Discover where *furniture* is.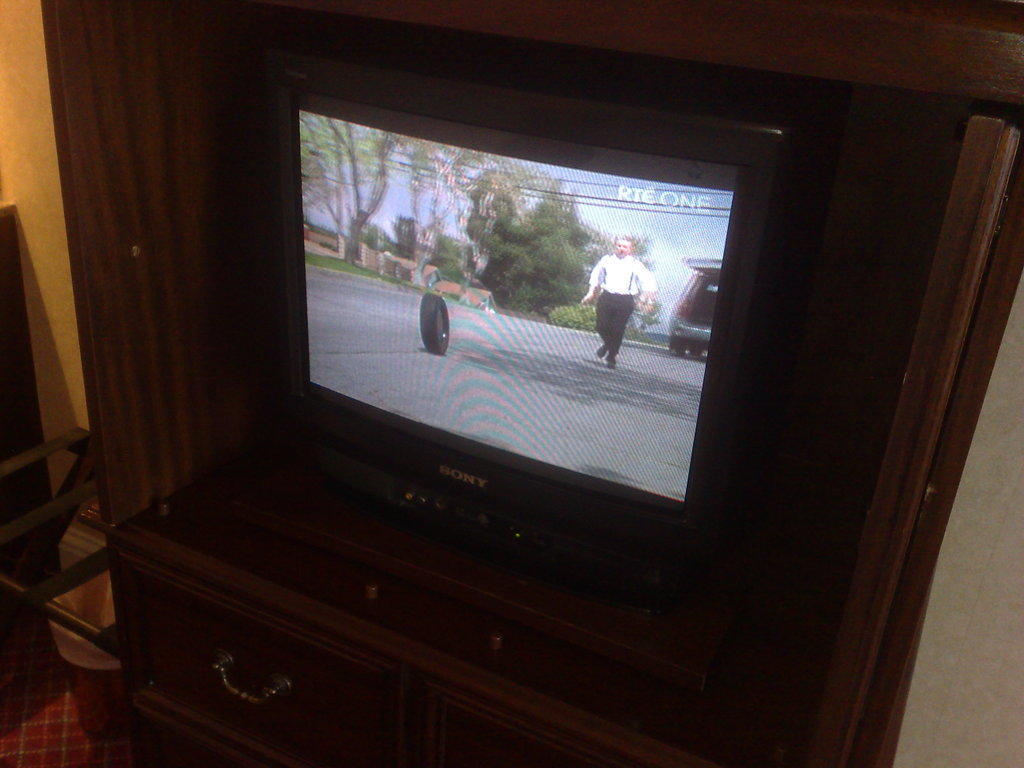
Discovered at (39,0,1023,767).
